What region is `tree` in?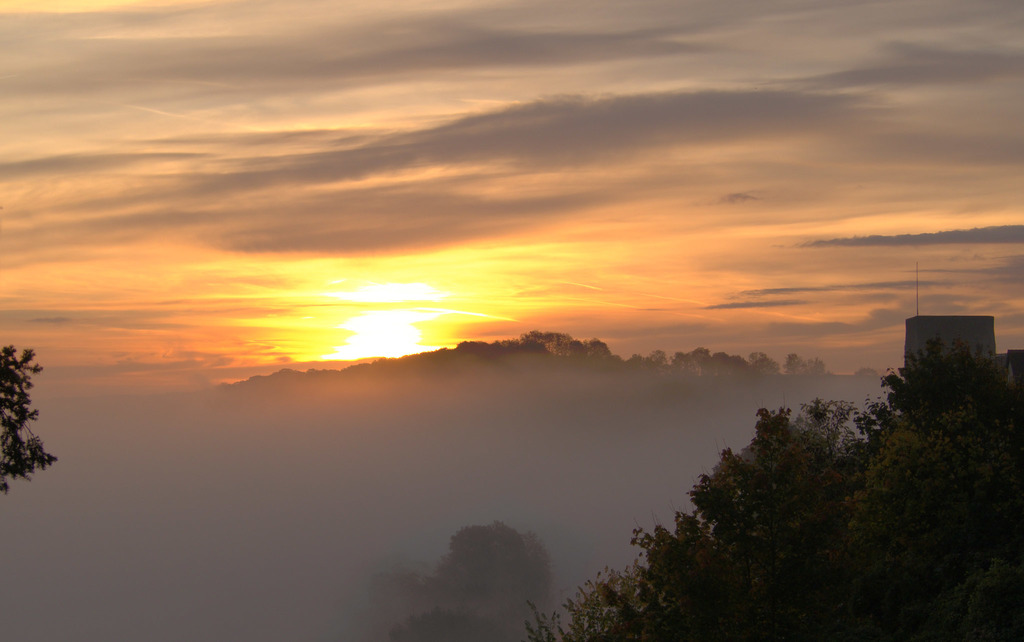
{"x1": 628, "y1": 347, "x2": 666, "y2": 367}.
